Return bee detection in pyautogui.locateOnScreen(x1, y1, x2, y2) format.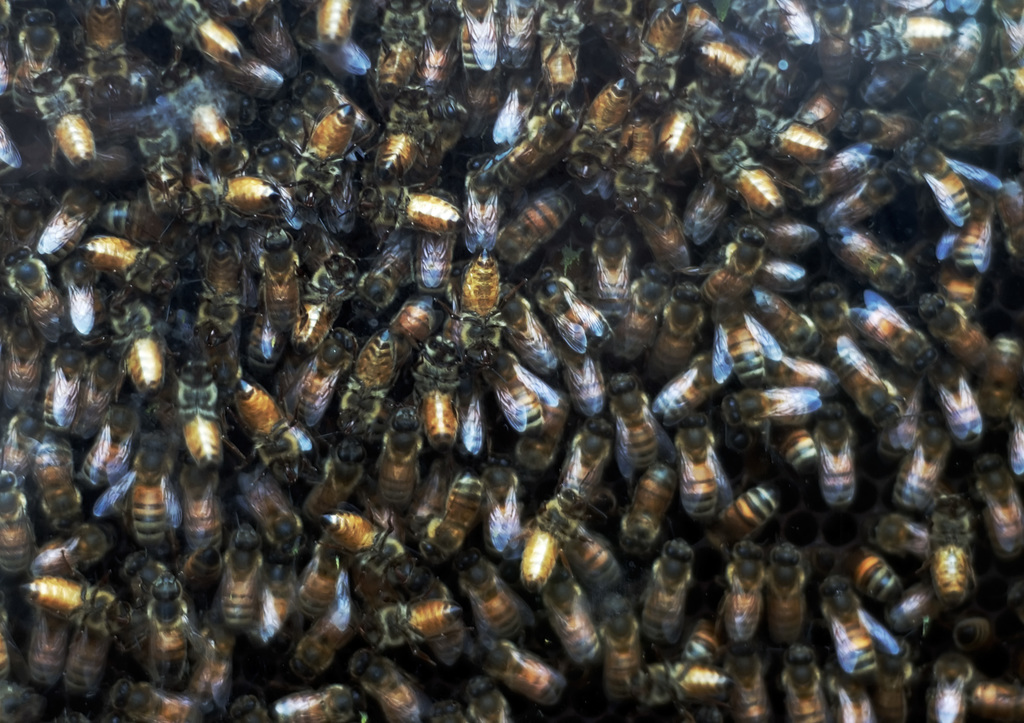
pyautogui.locateOnScreen(284, 242, 363, 367).
